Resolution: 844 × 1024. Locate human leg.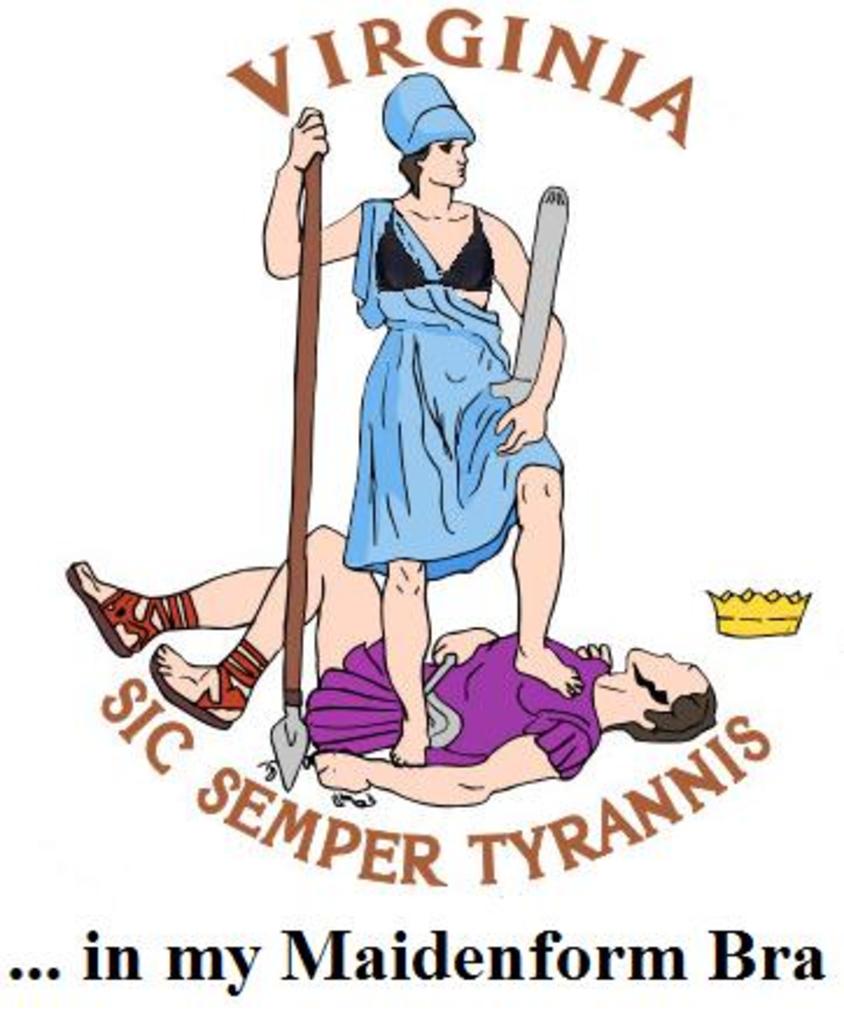
(154,520,382,739).
